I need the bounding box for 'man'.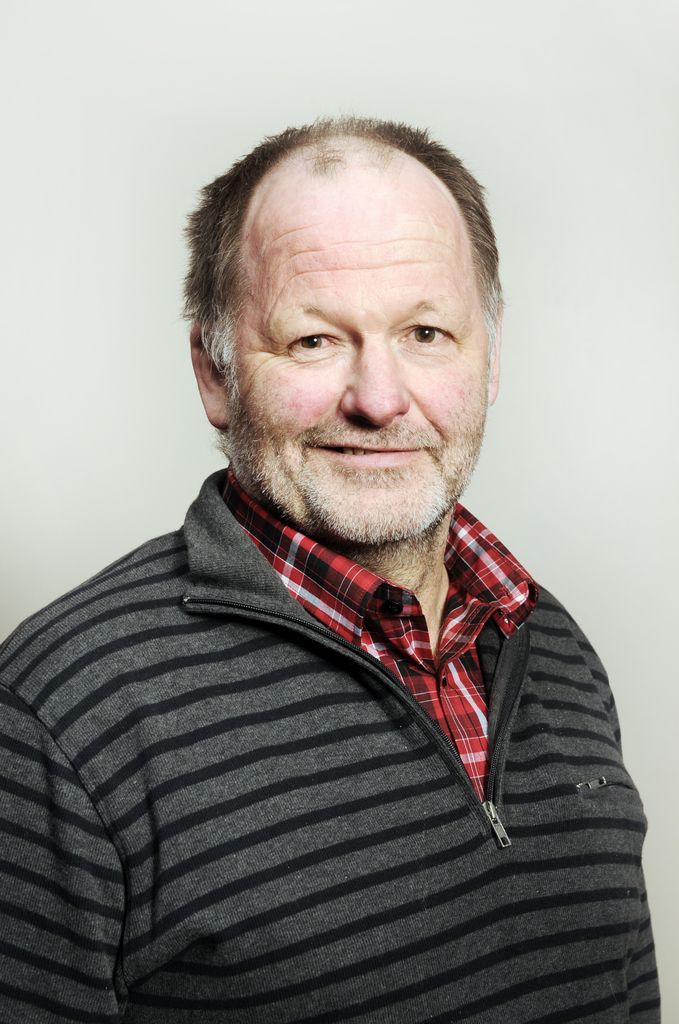
Here it is: [33,108,649,1023].
